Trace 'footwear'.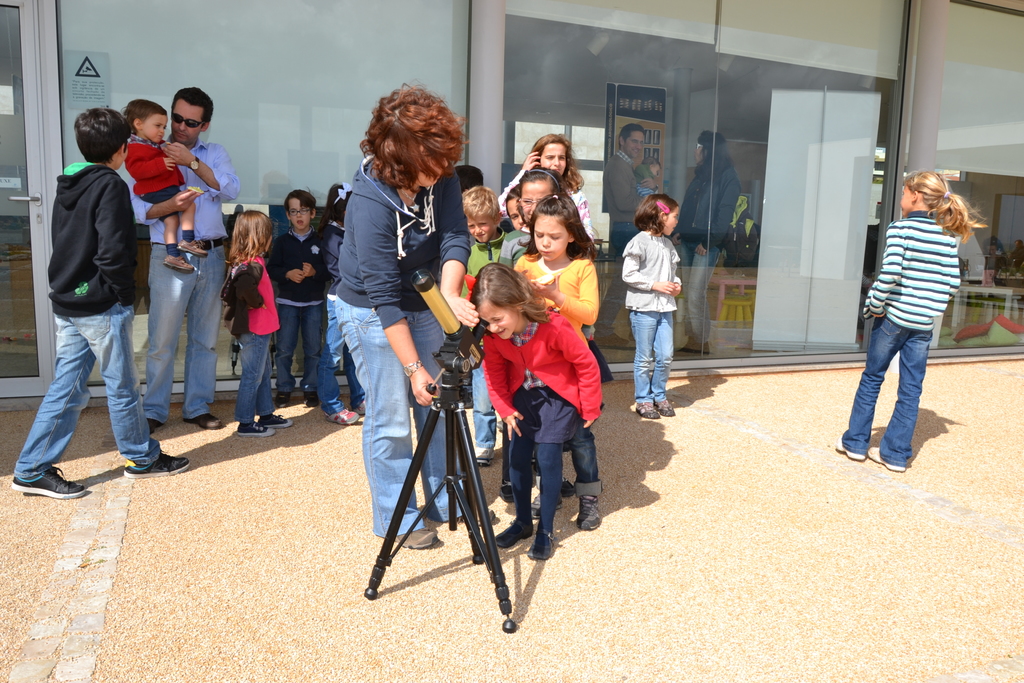
Traced to 300/391/319/404.
